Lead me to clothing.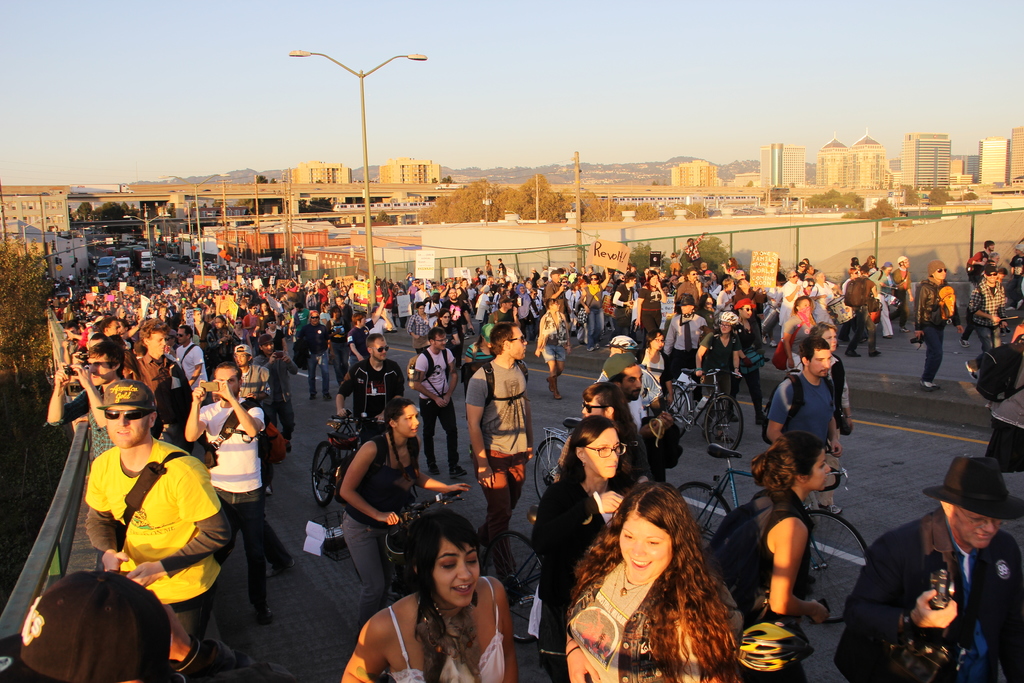
Lead to box=[735, 291, 756, 315].
